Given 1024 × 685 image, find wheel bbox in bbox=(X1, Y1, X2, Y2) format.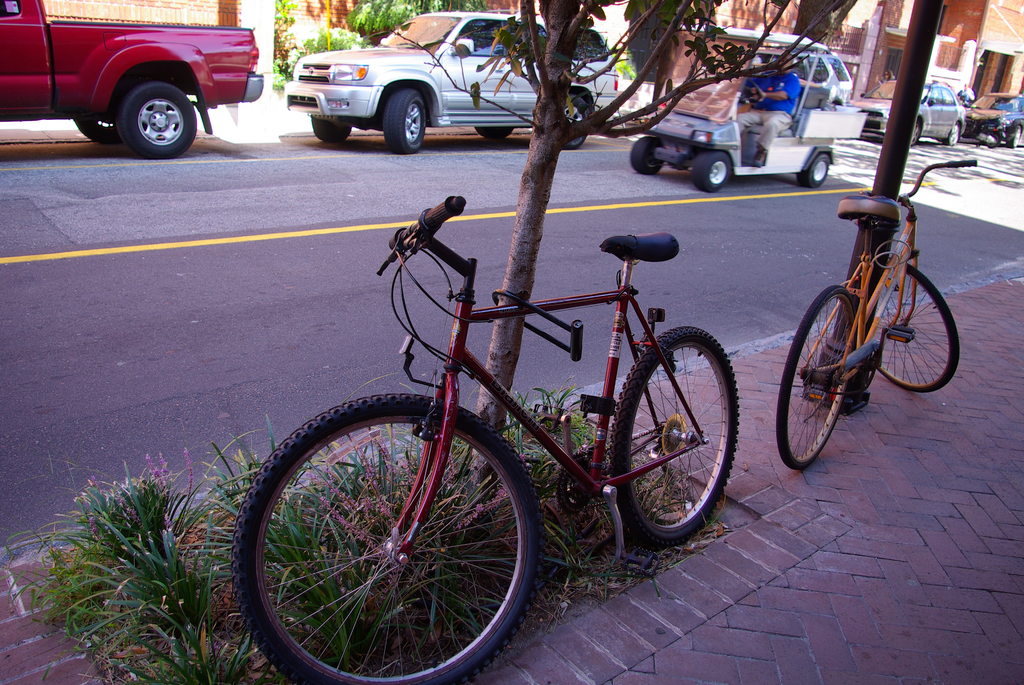
bbox=(563, 95, 592, 148).
